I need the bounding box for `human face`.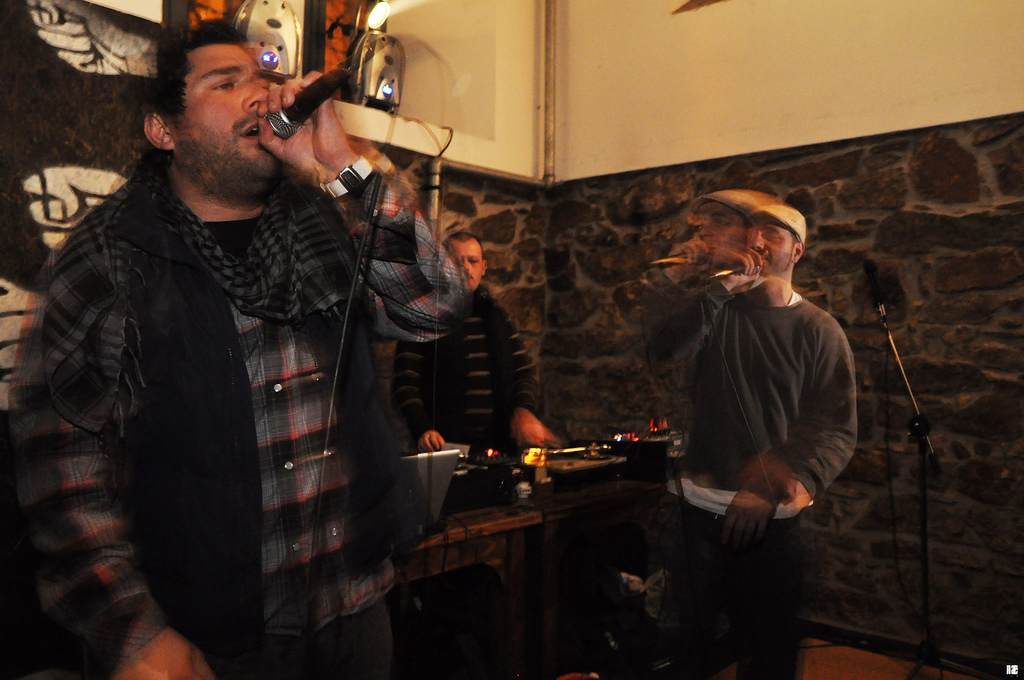
Here it is: <bbox>442, 238, 481, 289</bbox>.
